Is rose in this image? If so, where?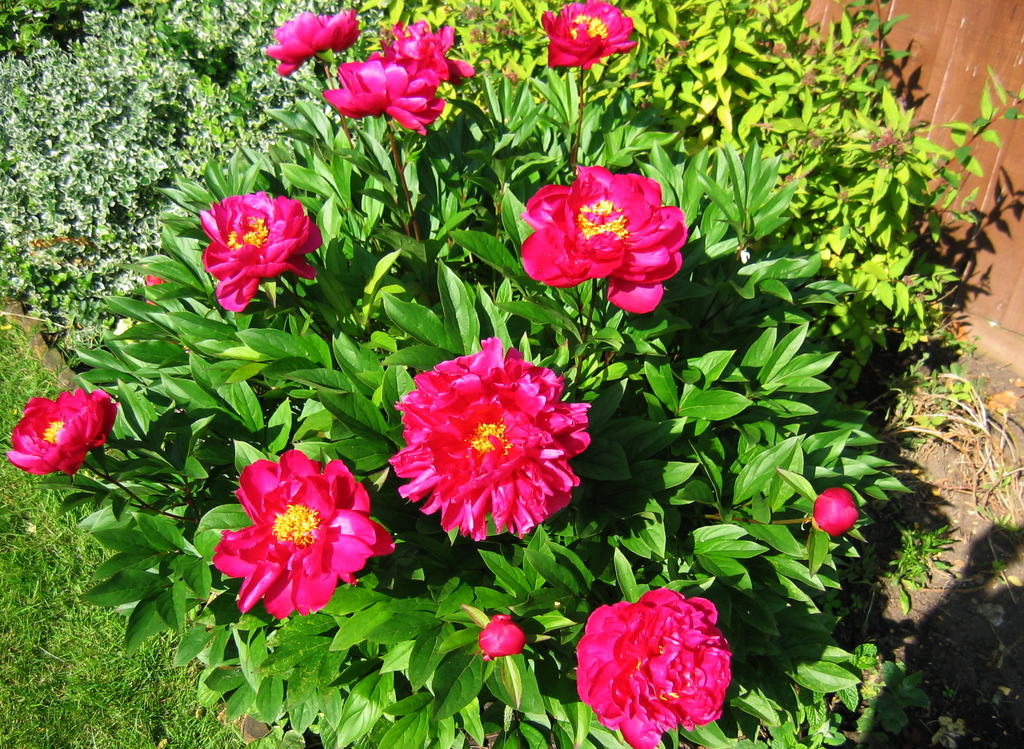
Yes, at Rect(2, 386, 119, 481).
